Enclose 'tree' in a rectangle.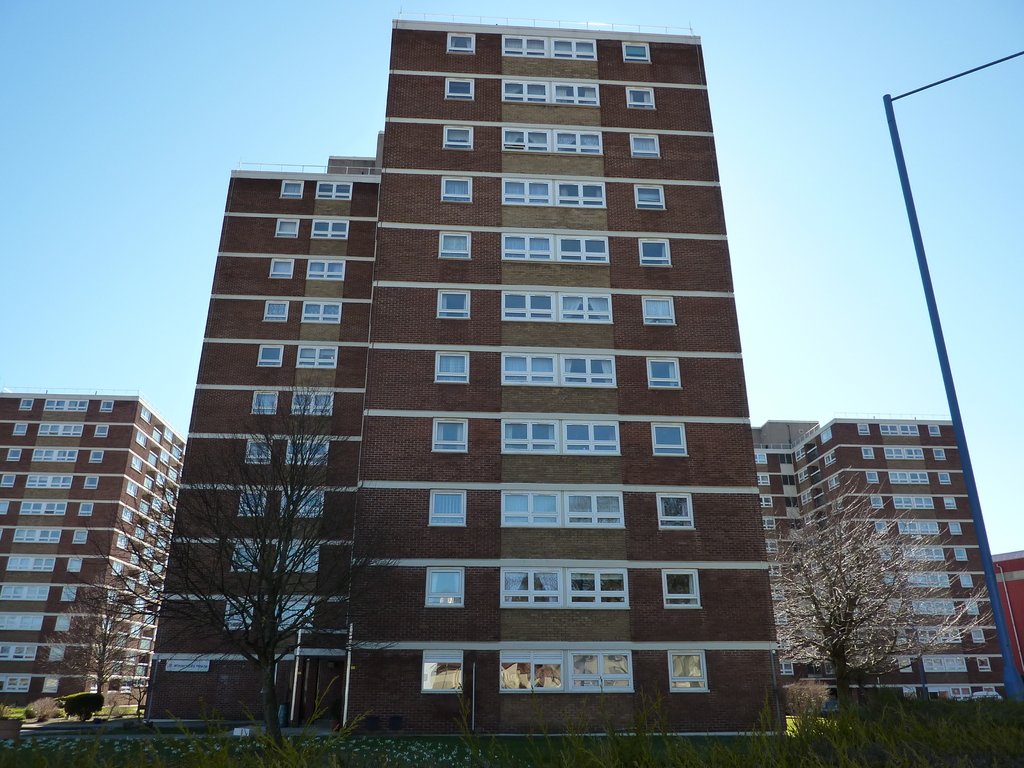
bbox(766, 461, 1000, 736).
